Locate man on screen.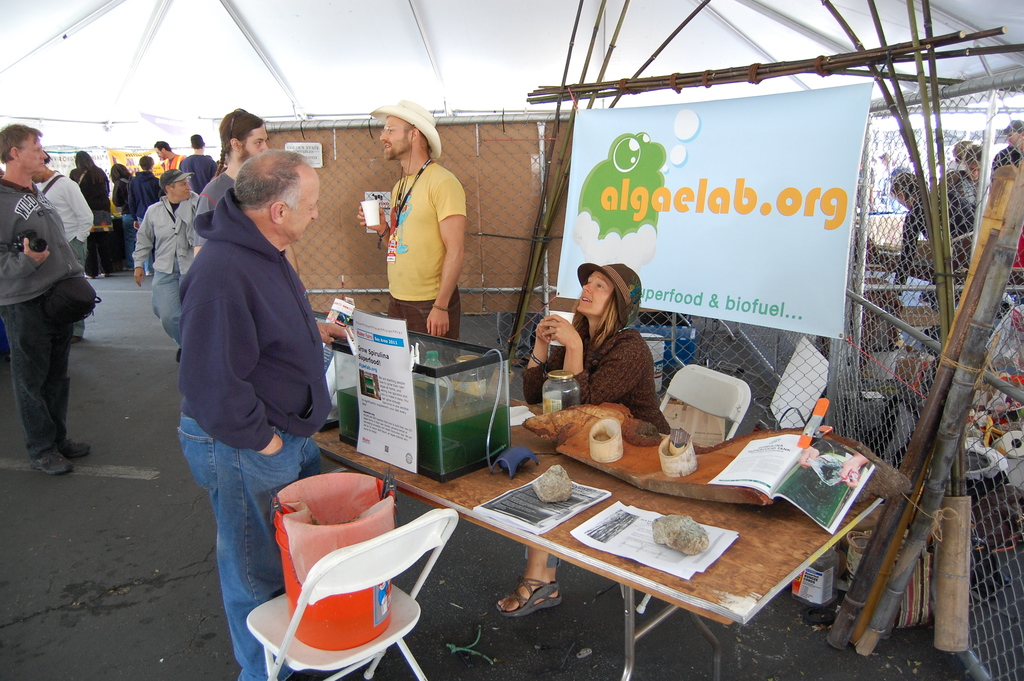
On screen at l=134, t=163, r=210, b=366.
